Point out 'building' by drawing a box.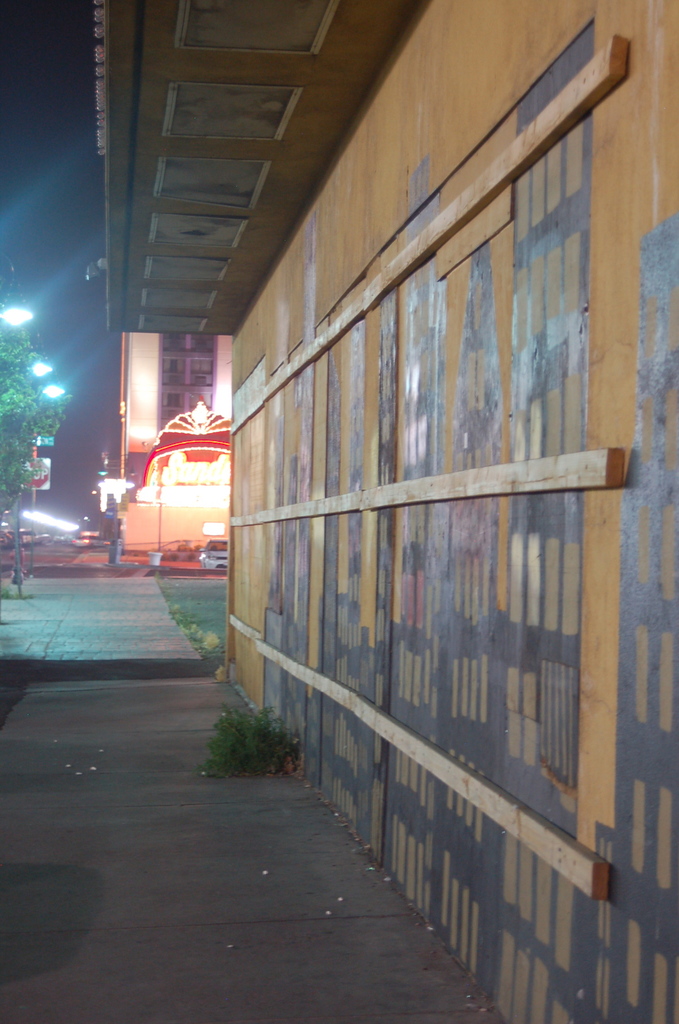
bbox=[115, 332, 234, 552].
